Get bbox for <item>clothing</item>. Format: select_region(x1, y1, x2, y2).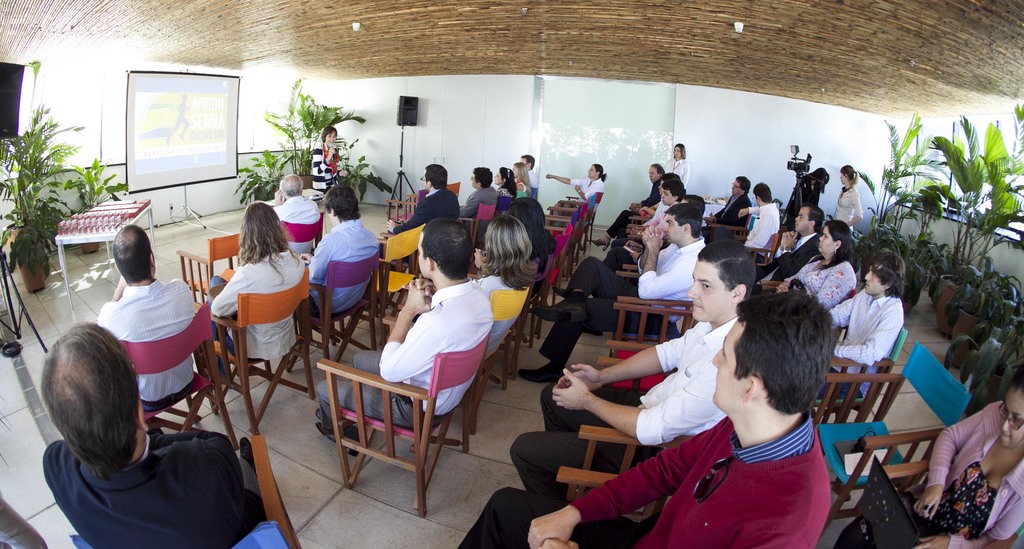
select_region(868, 407, 1023, 548).
